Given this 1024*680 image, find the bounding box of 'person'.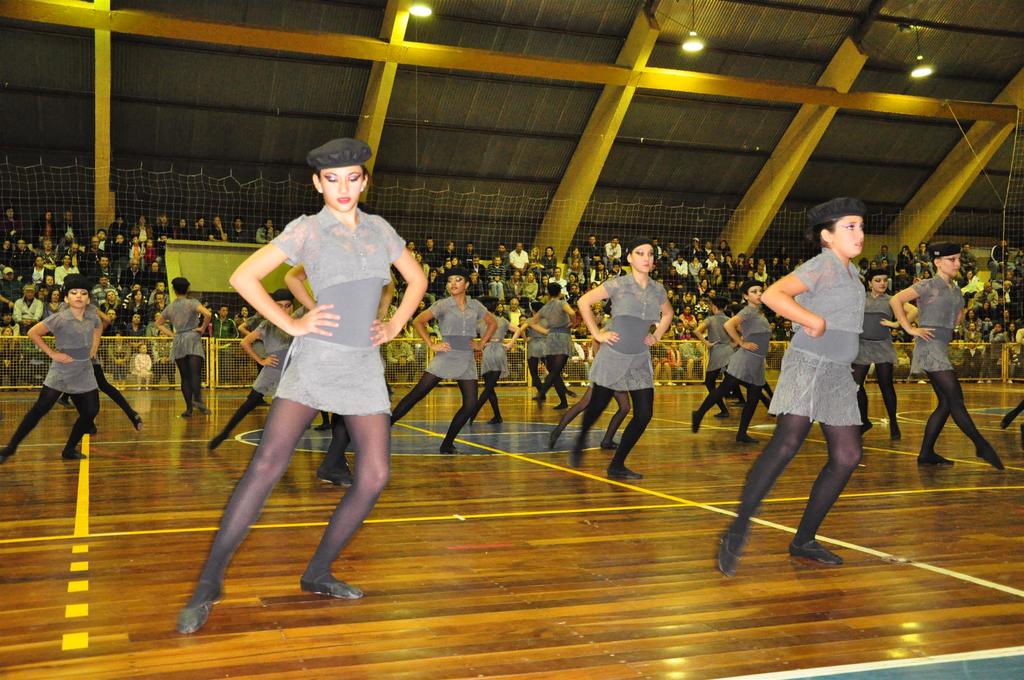
region(467, 298, 516, 426).
